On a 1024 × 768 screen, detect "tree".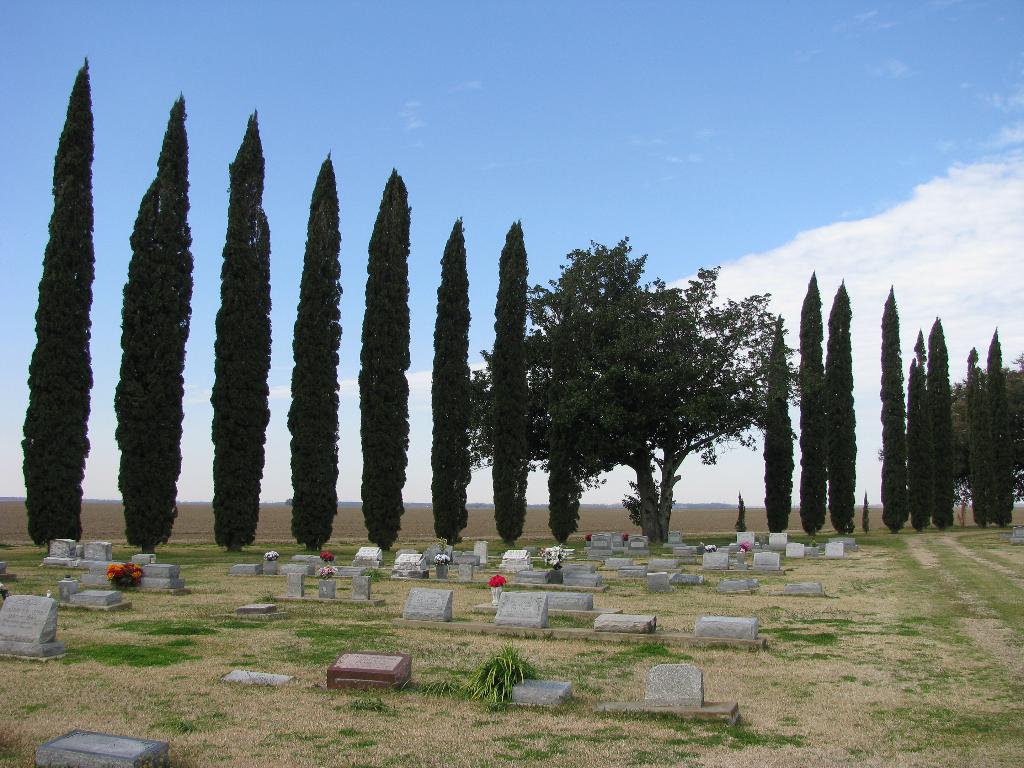
[433,216,476,553].
